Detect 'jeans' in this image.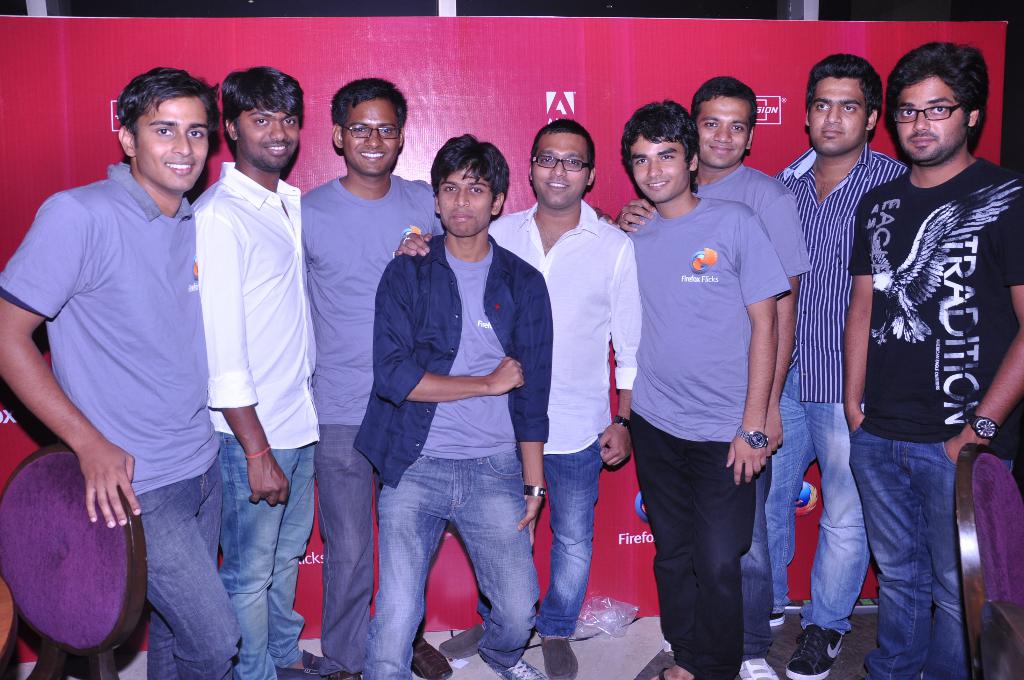
Detection: BBox(845, 422, 1020, 679).
